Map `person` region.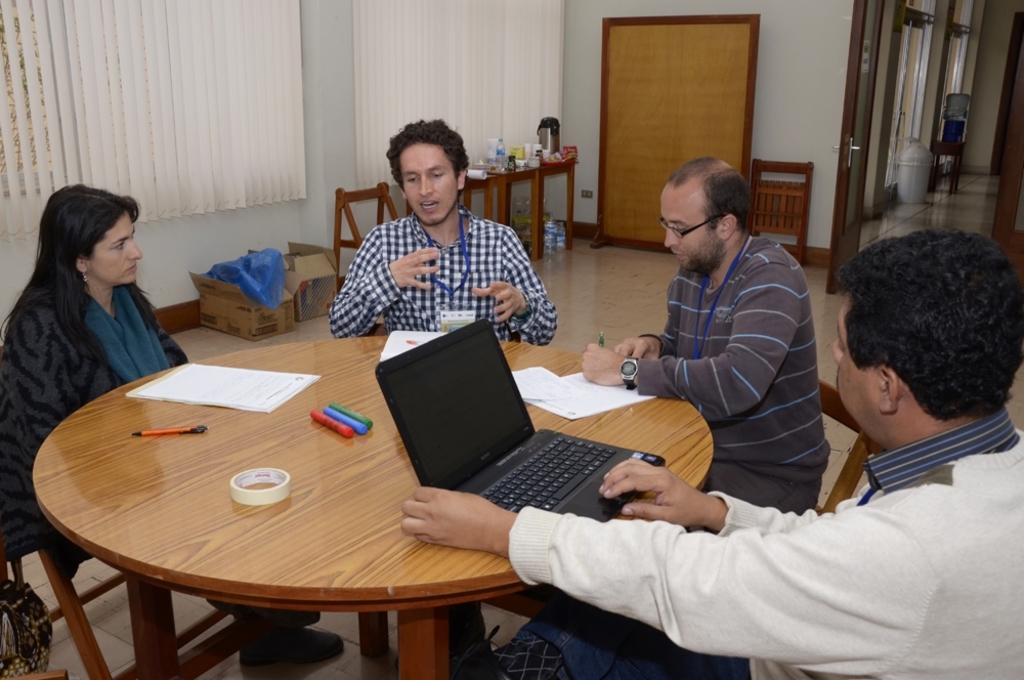
Mapped to locate(638, 128, 841, 553).
